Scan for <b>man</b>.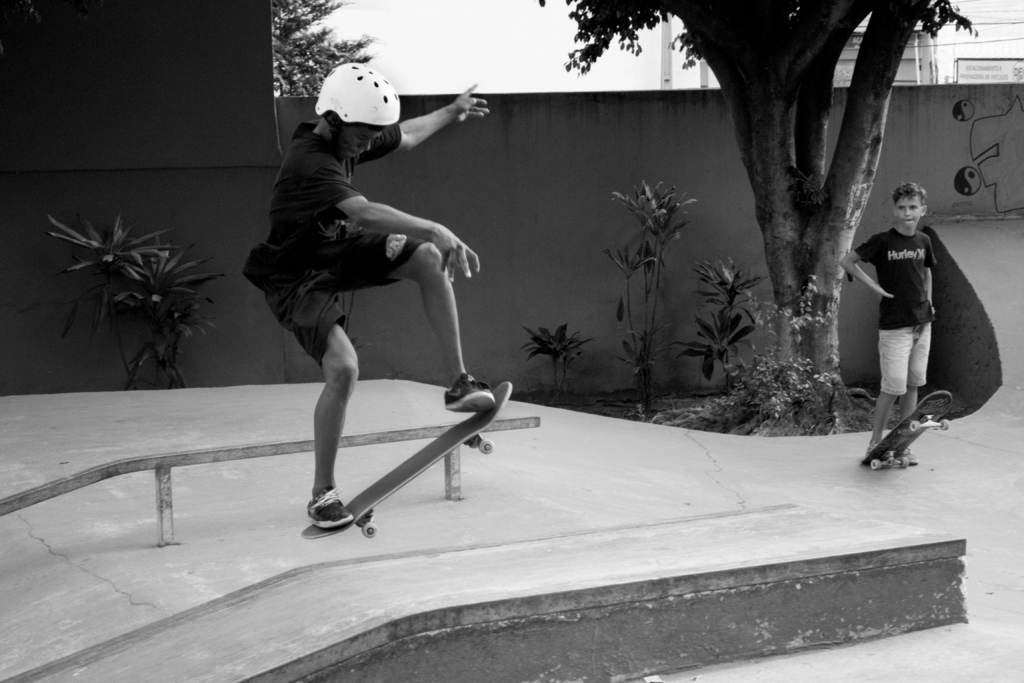
Scan result: [237, 61, 495, 530].
